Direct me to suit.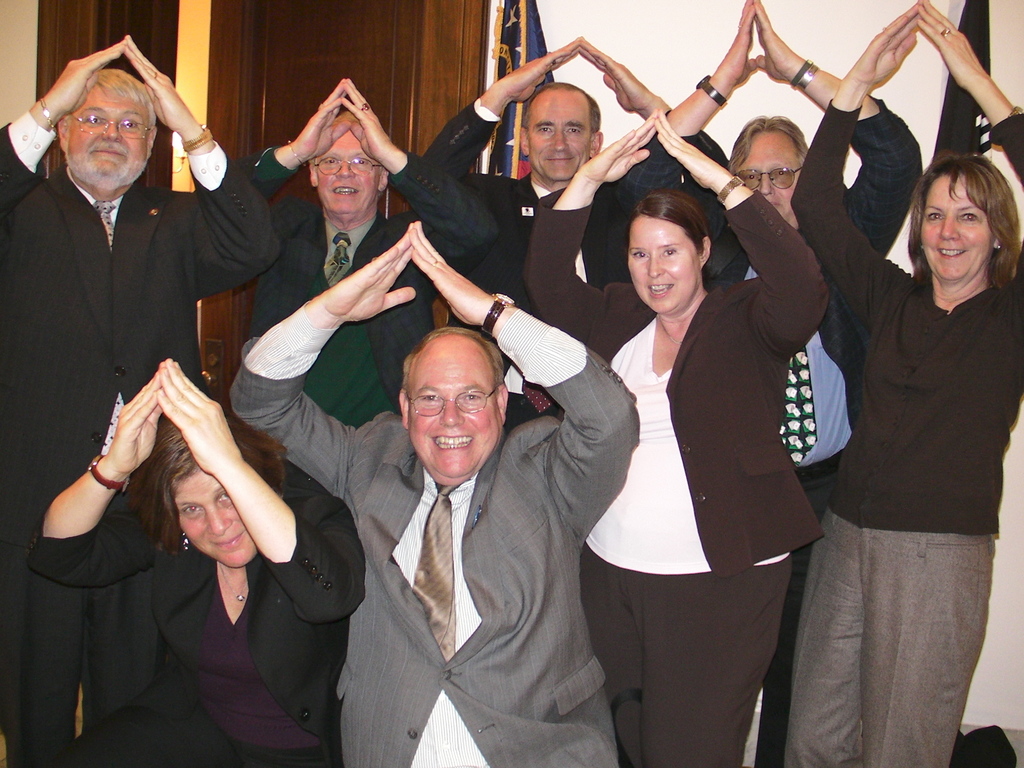
Direction: crop(220, 296, 643, 767).
